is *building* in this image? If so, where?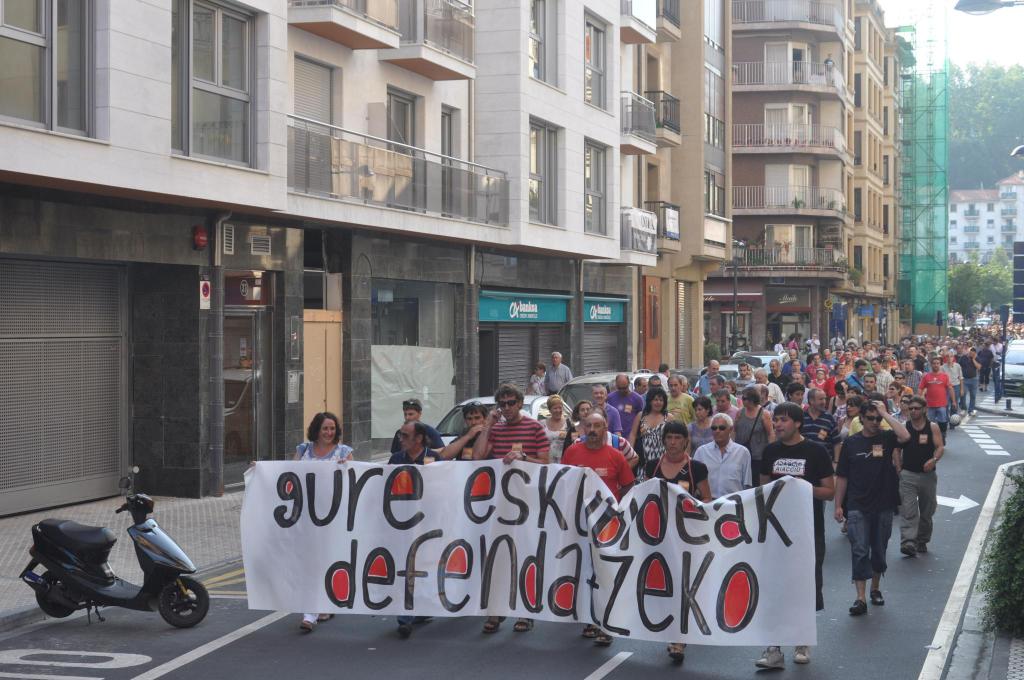
Yes, at [727,0,900,353].
